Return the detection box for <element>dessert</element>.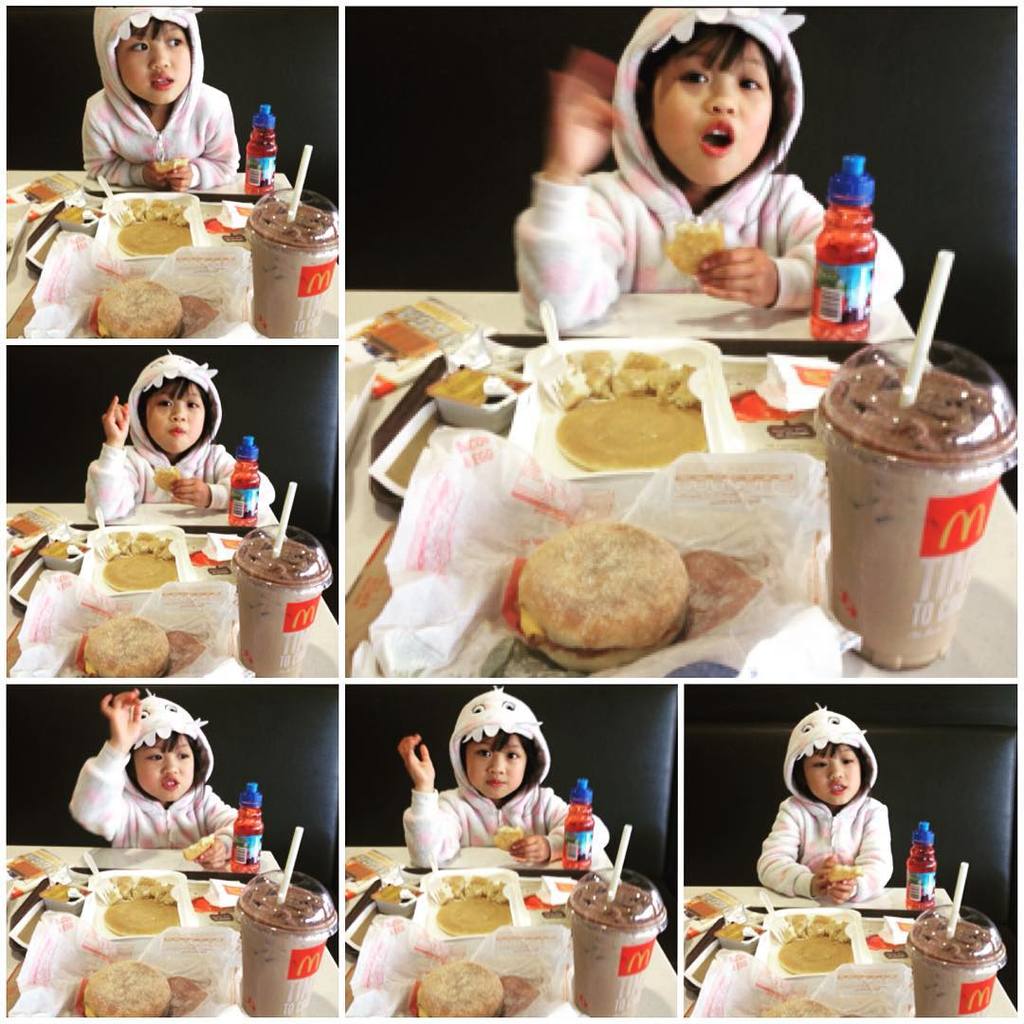
bbox=(400, 963, 504, 1023).
